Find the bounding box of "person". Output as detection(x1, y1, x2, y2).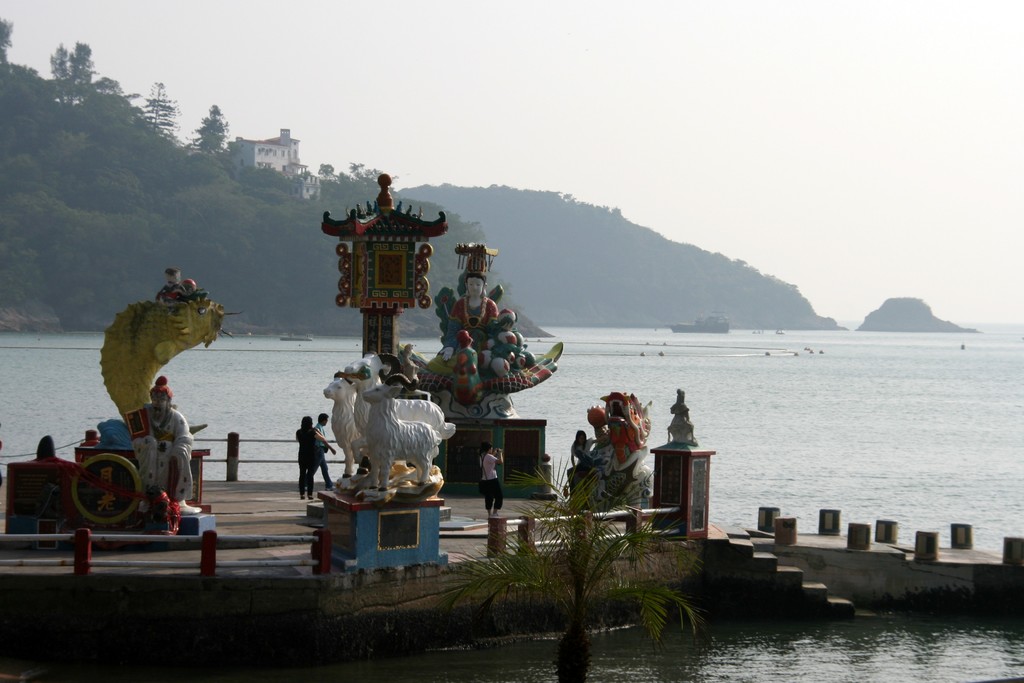
detection(292, 414, 332, 514).
